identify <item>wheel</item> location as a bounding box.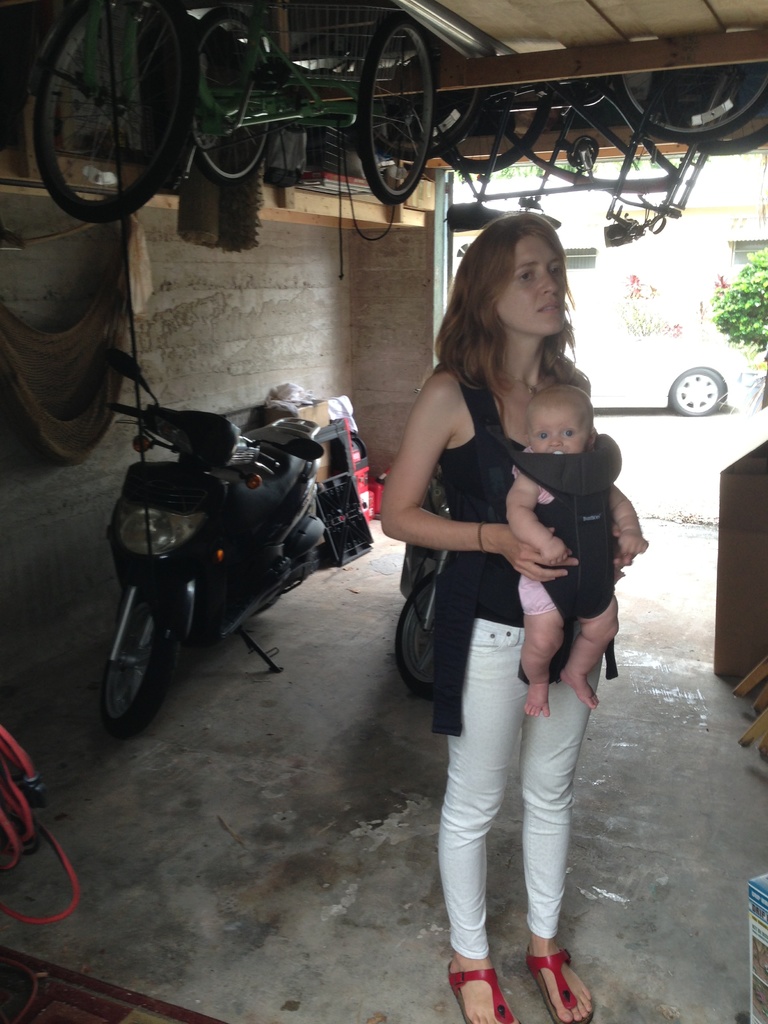
<region>102, 597, 180, 732</region>.
